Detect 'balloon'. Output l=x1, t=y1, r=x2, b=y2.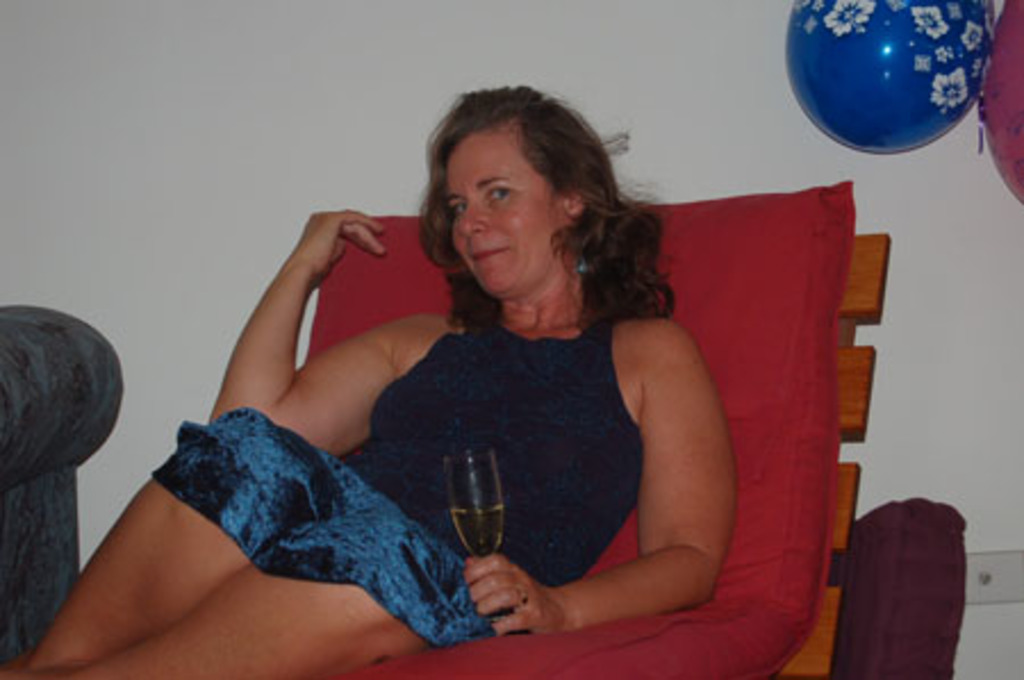
l=785, t=0, r=1001, b=161.
